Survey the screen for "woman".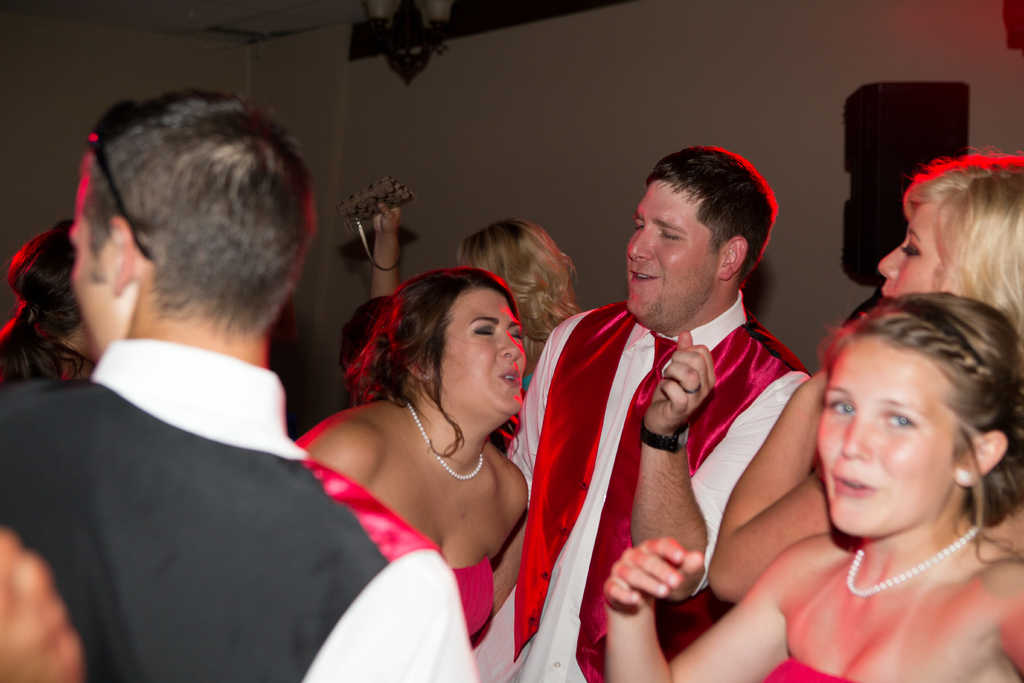
Survey found: 0, 215, 108, 381.
